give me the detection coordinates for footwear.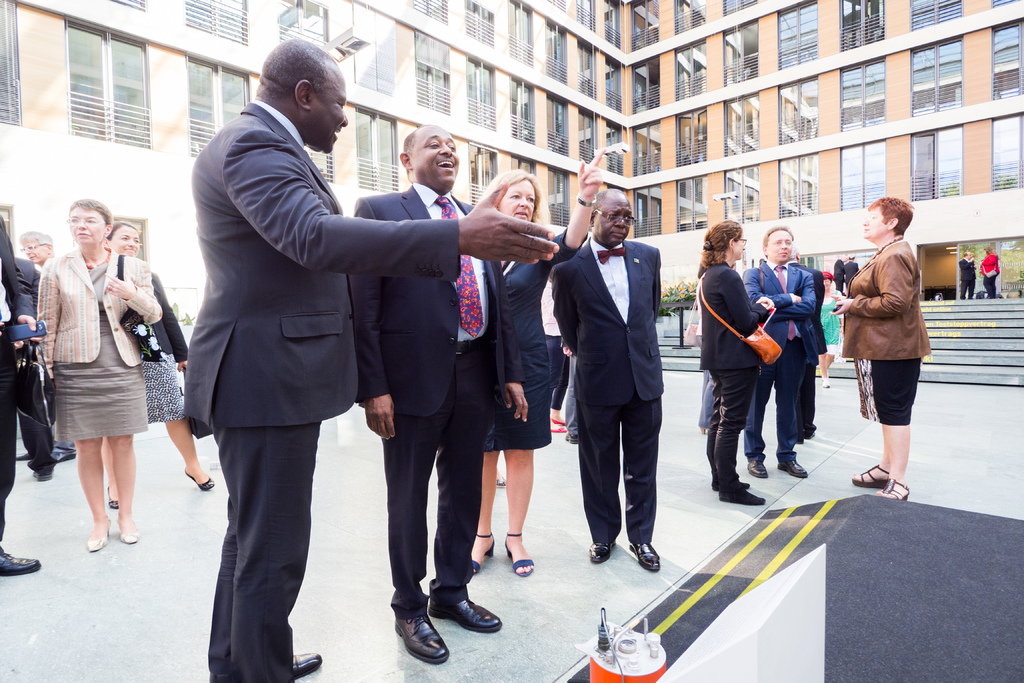
[91, 516, 108, 551].
